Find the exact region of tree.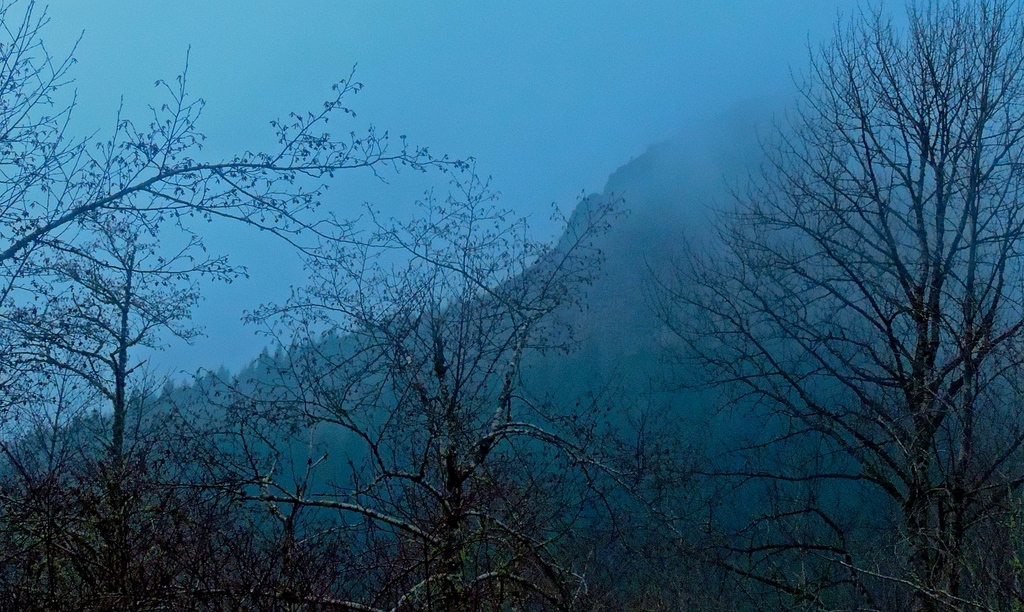
Exact region: <bbox>0, 5, 623, 611</bbox>.
